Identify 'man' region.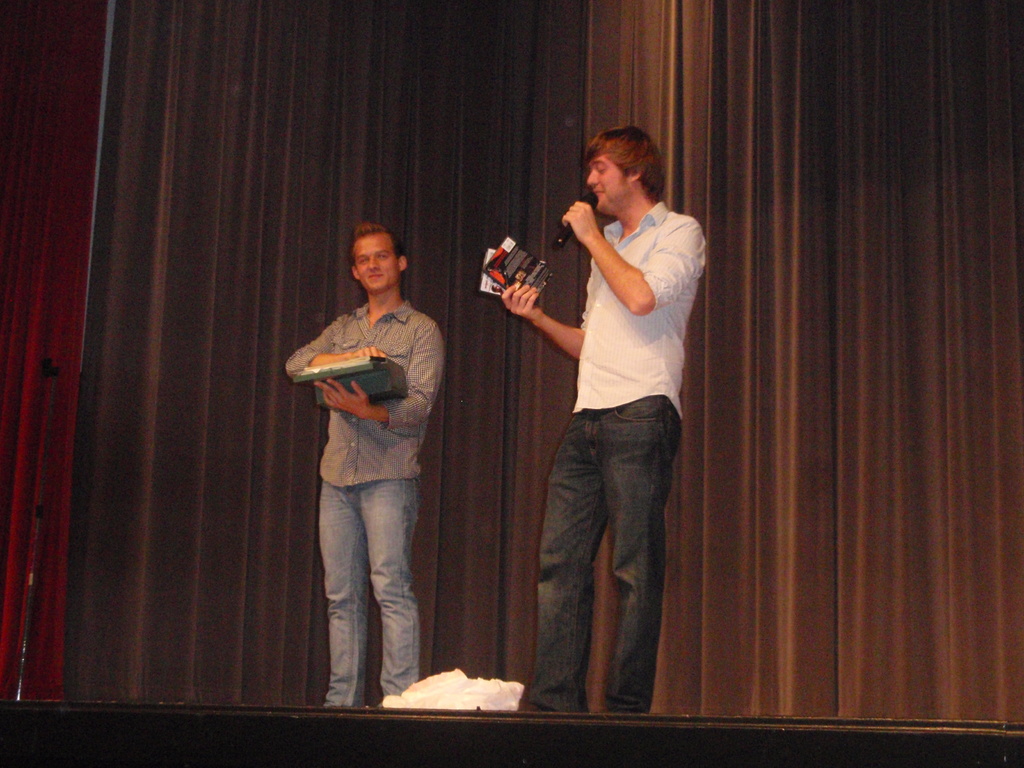
Region: (511,122,712,726).
